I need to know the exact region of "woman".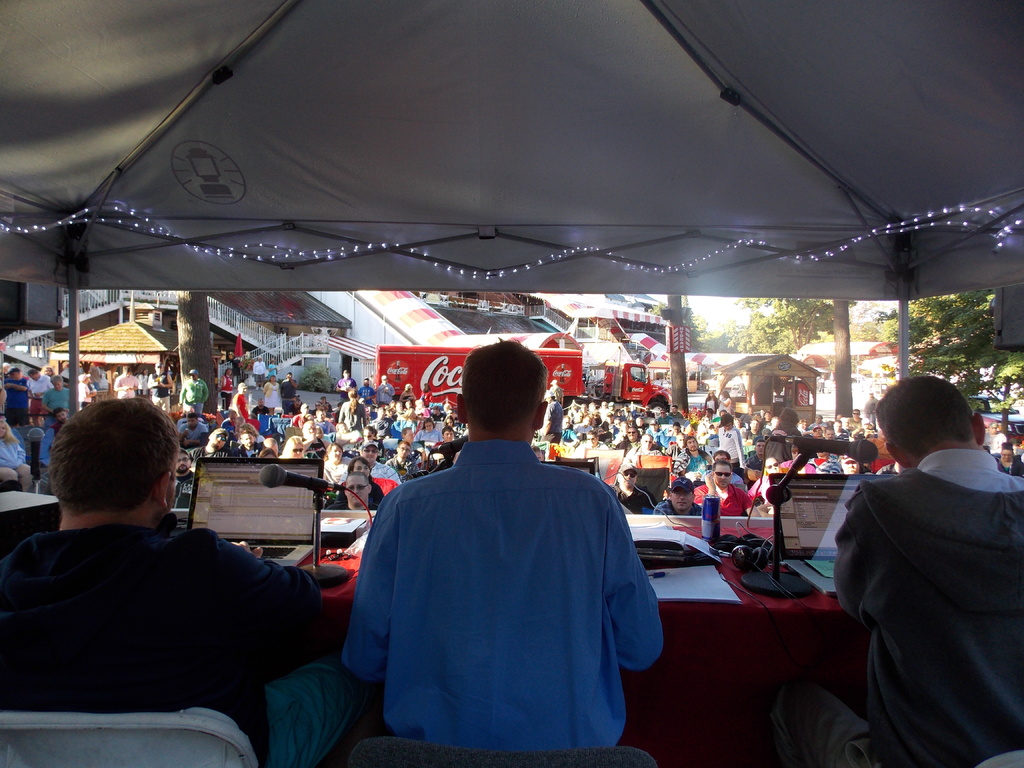
Region: (left=319, top=395, right=335, bottom=412).
